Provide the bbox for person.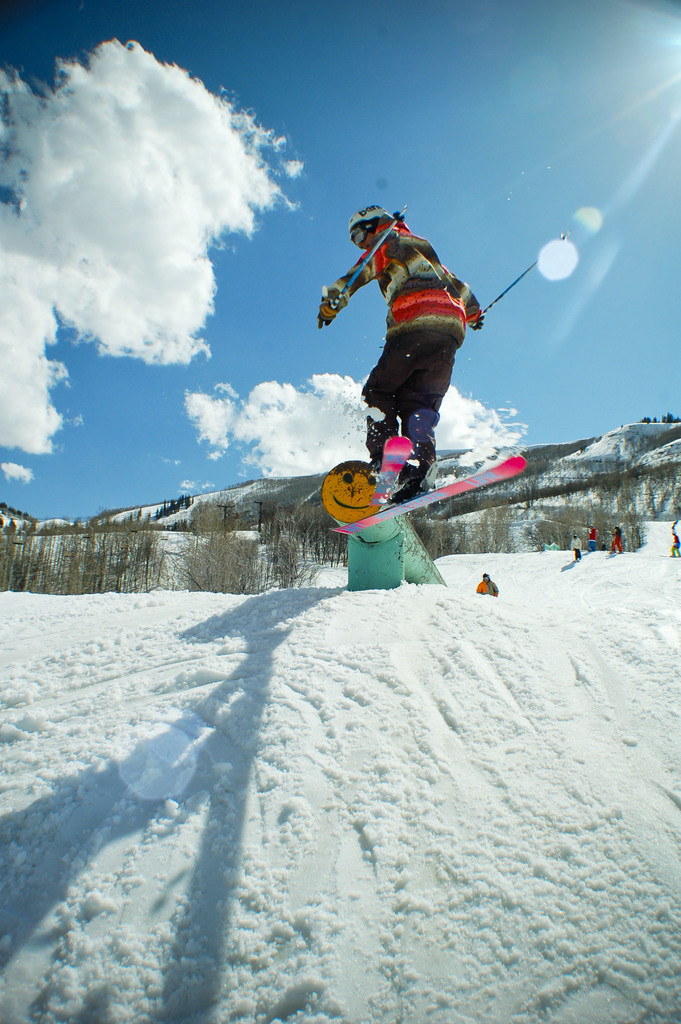
{"left": 609, "top": 529, "right": 628, "bottom": 554}.
